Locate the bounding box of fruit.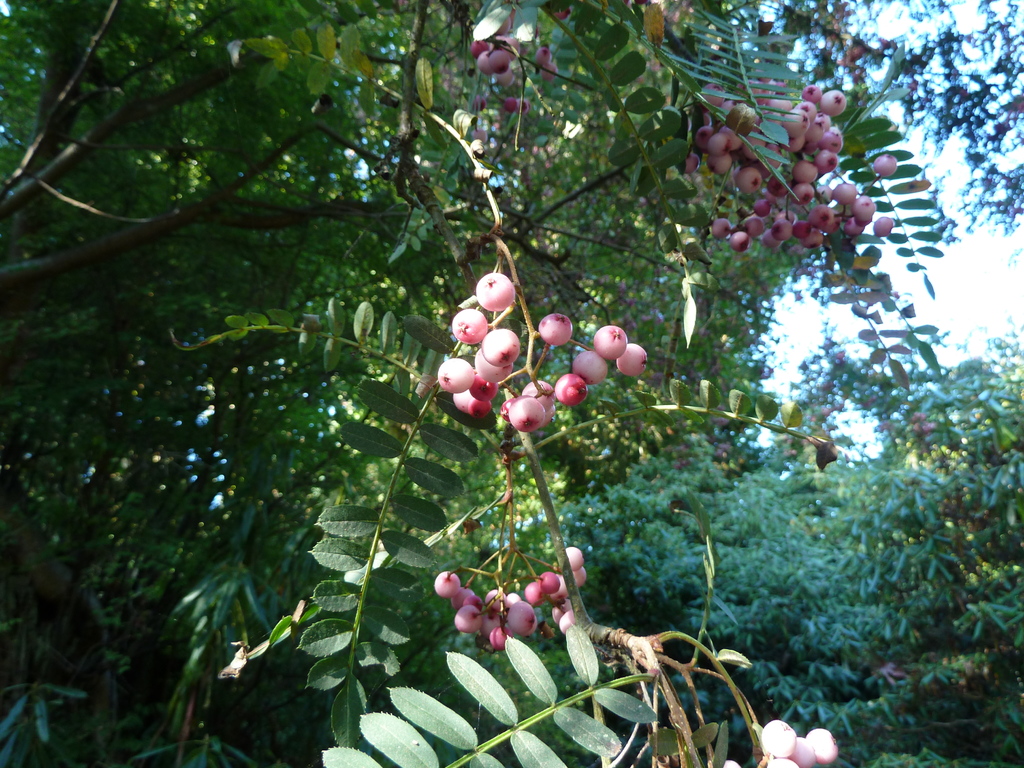
Bounding box: left=477, top=273, right=515, bottom=312.
